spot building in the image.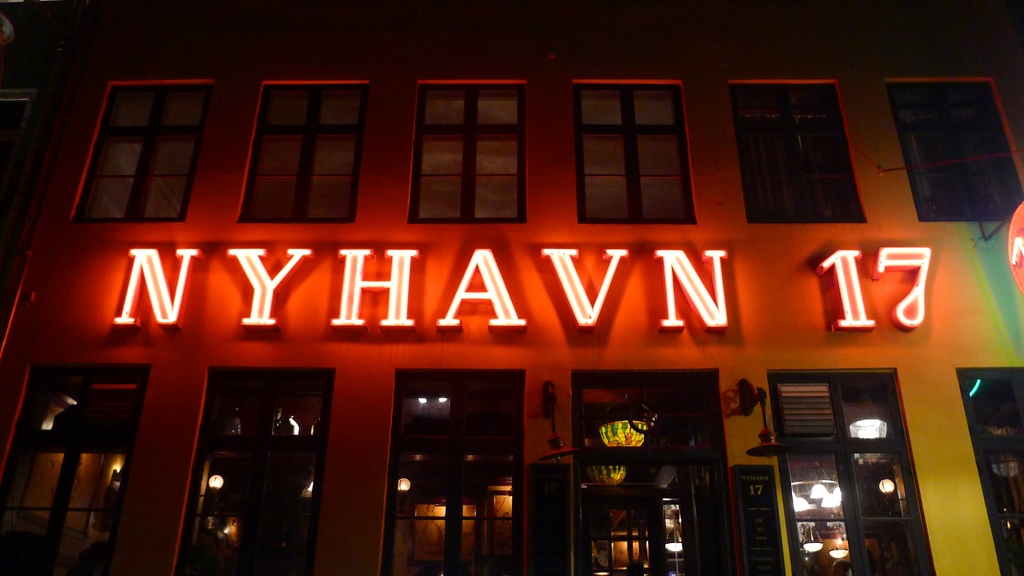
building found at box=[0, 0, 1023, 575].
